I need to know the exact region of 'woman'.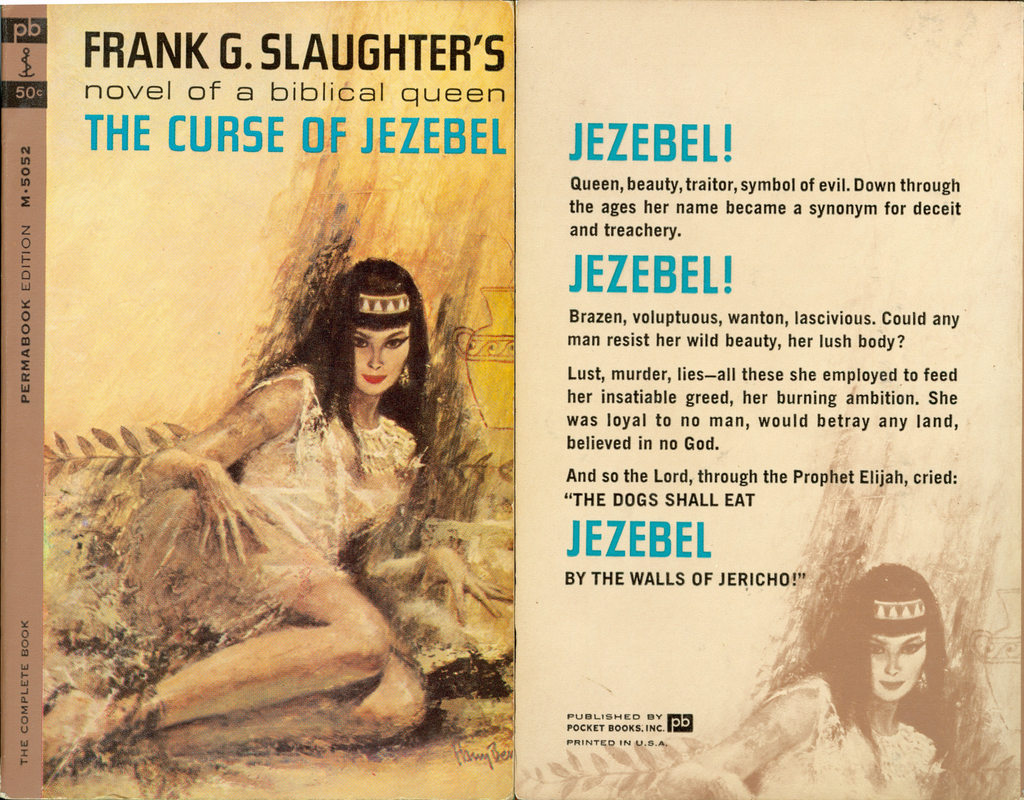
Region: 89 203 493 714.
